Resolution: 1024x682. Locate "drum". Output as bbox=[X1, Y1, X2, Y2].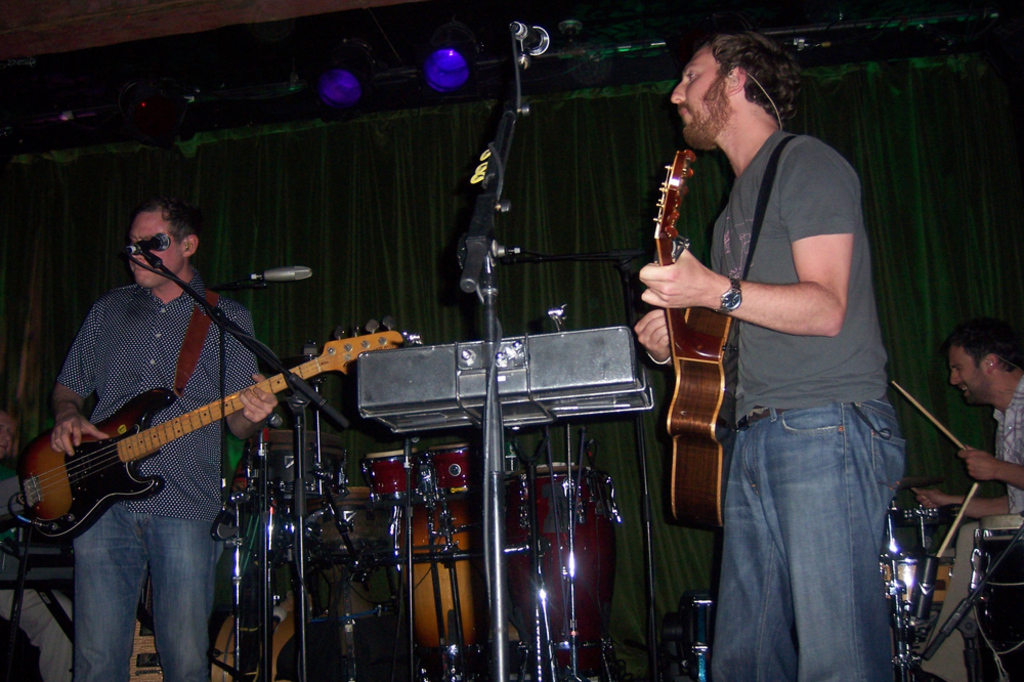
bbox=[973, 511, 1023, 681].
